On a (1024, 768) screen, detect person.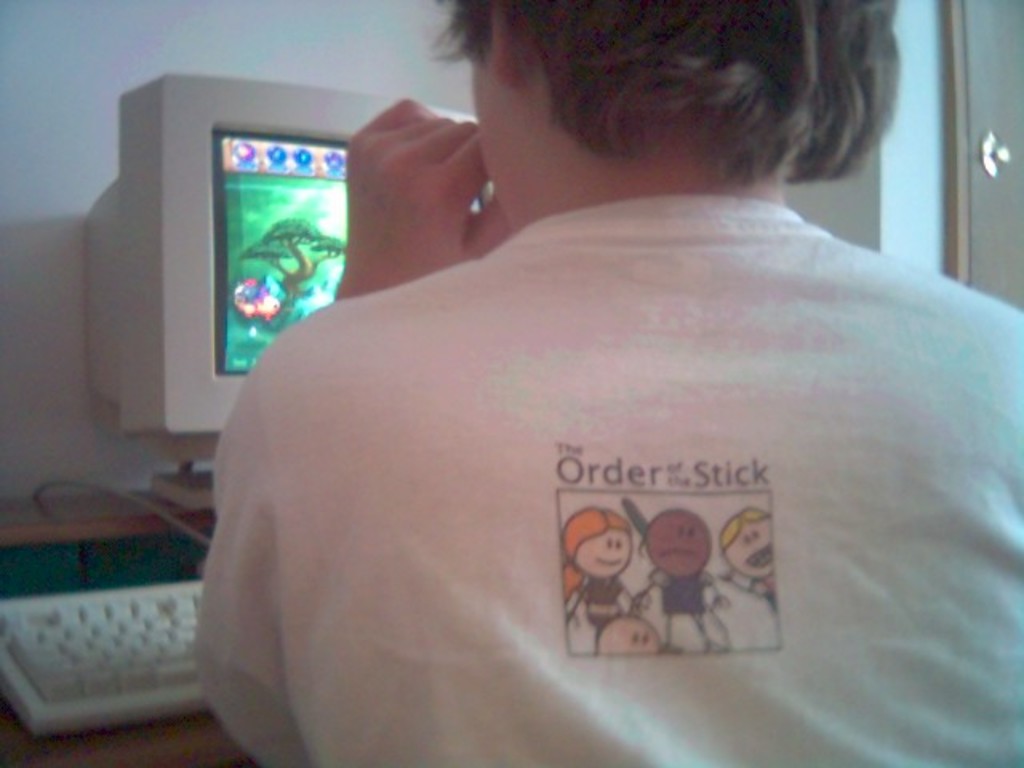
(left=640, top=504, right=734, bottom=643).
